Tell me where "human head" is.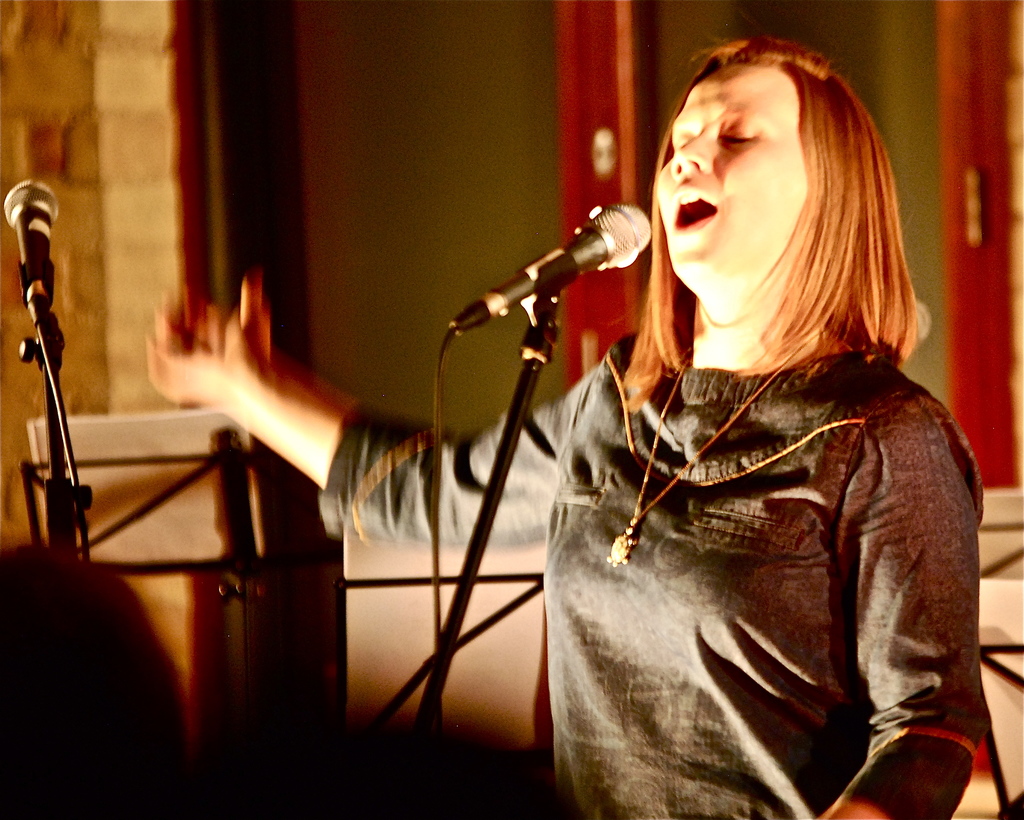
"human head" is at {"x1": 647, "y1": 26, "x2": 874, "y2": 309}.
